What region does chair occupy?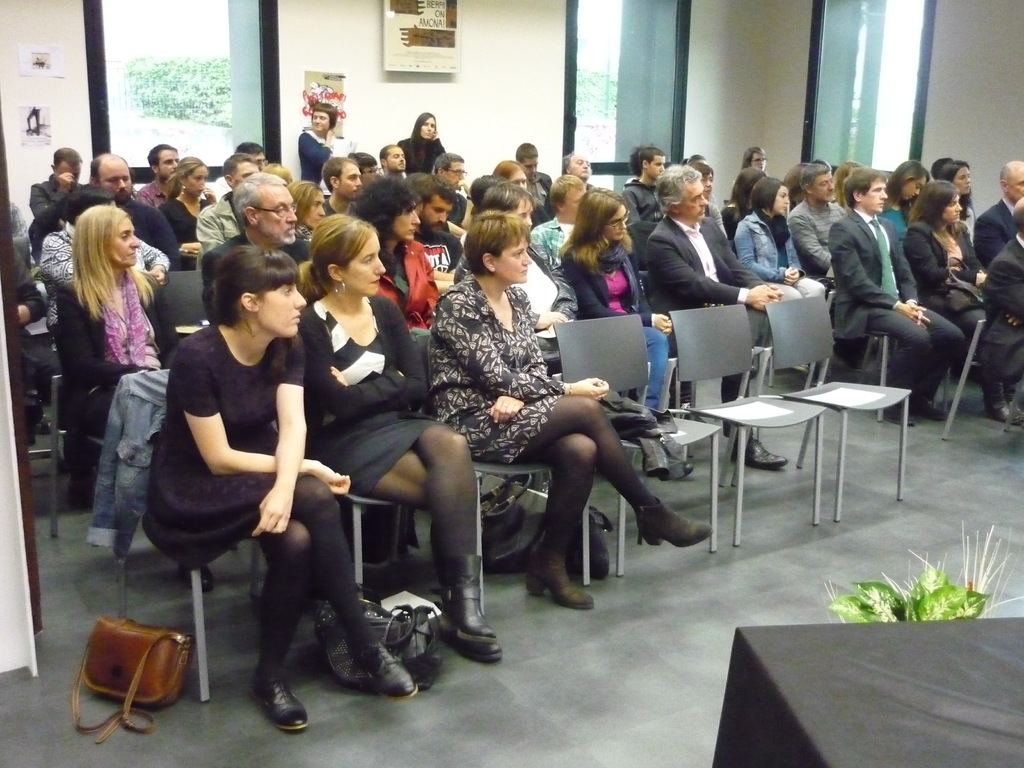
328 470 488 616.
